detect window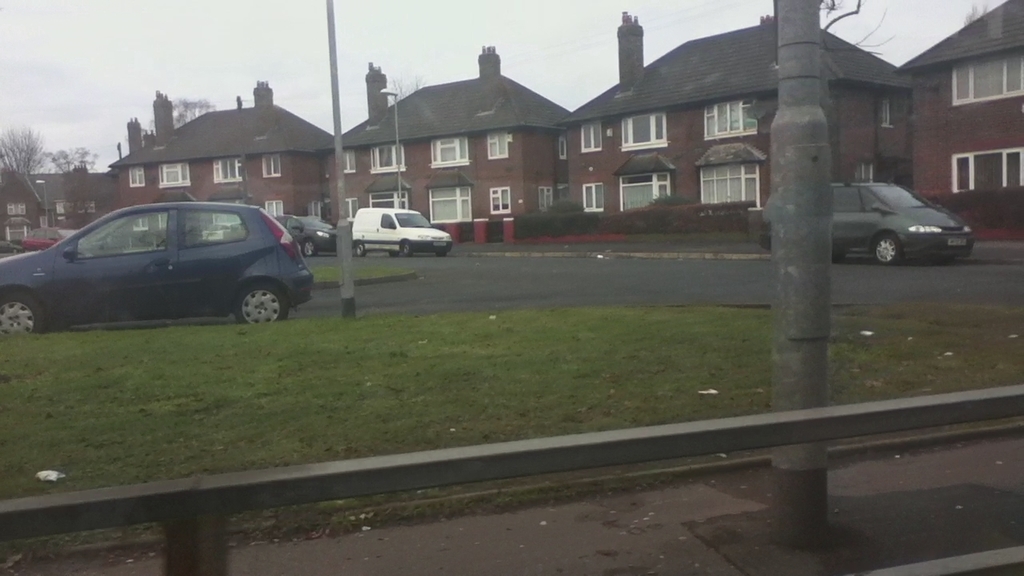
582,184,601,215
